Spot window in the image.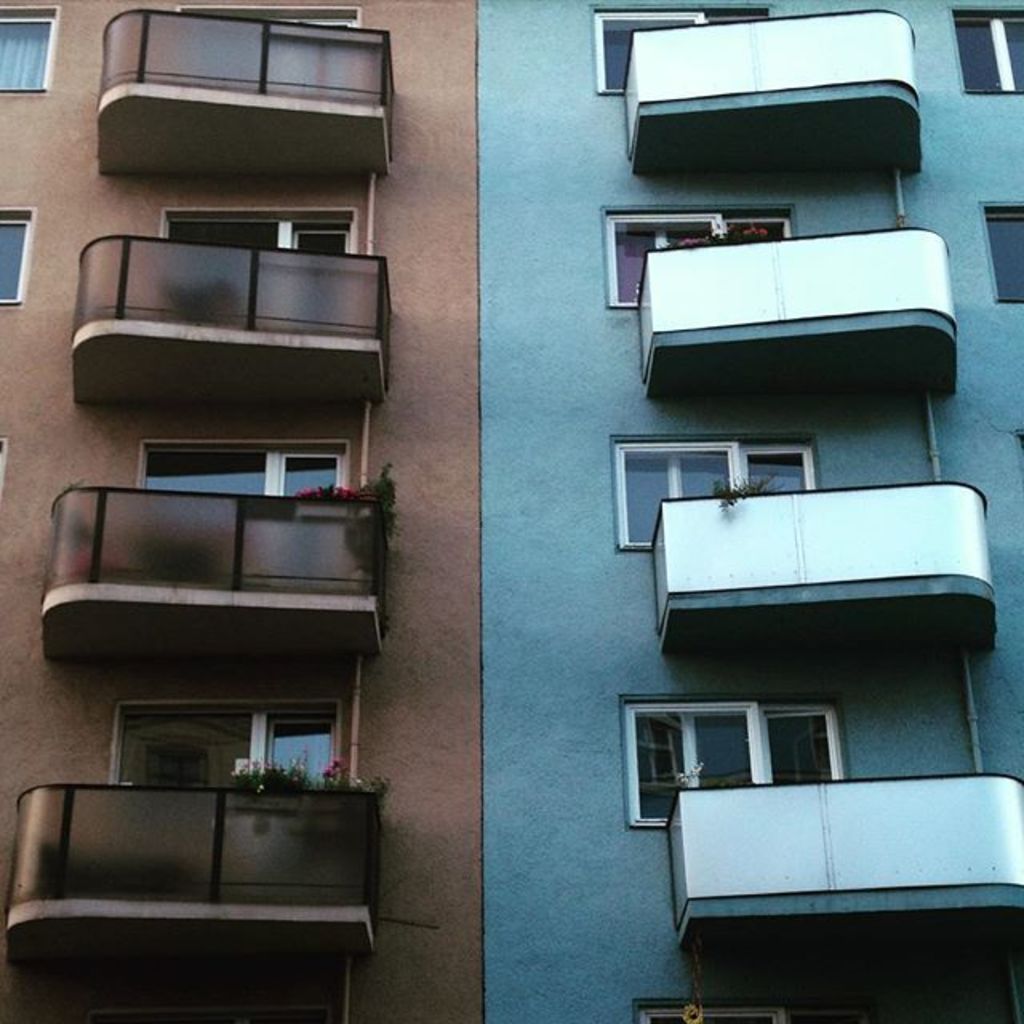
window found at 0, 213, 32, 310.
